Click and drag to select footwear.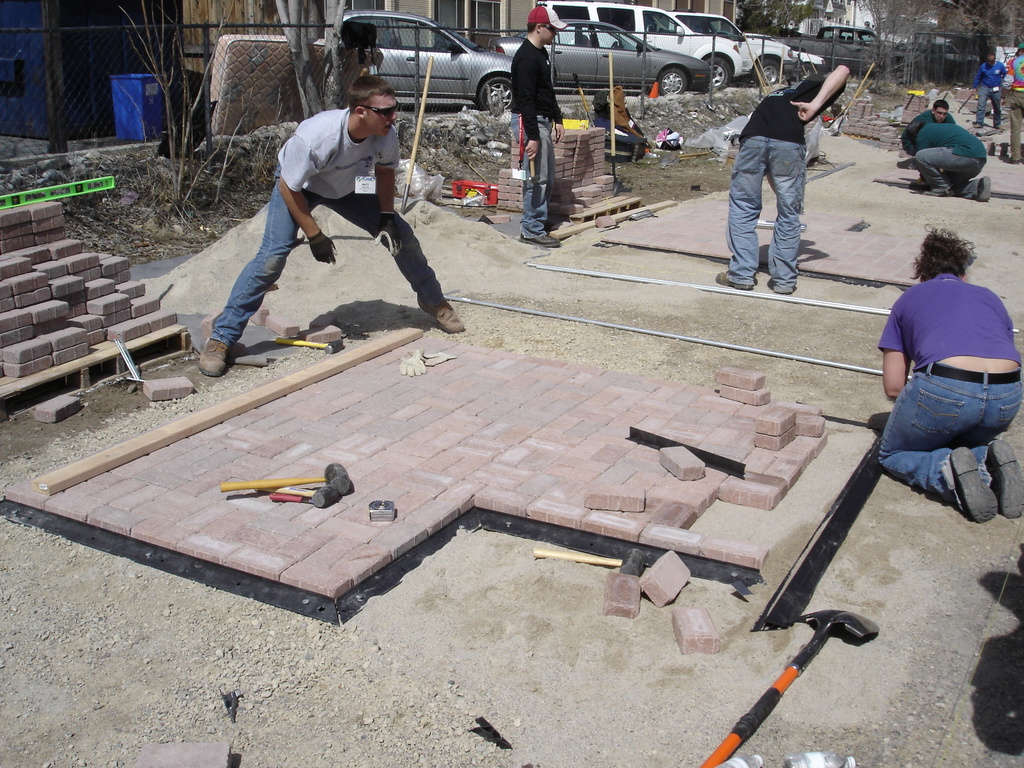
Selection: box=[927, 190, 956, 199].
